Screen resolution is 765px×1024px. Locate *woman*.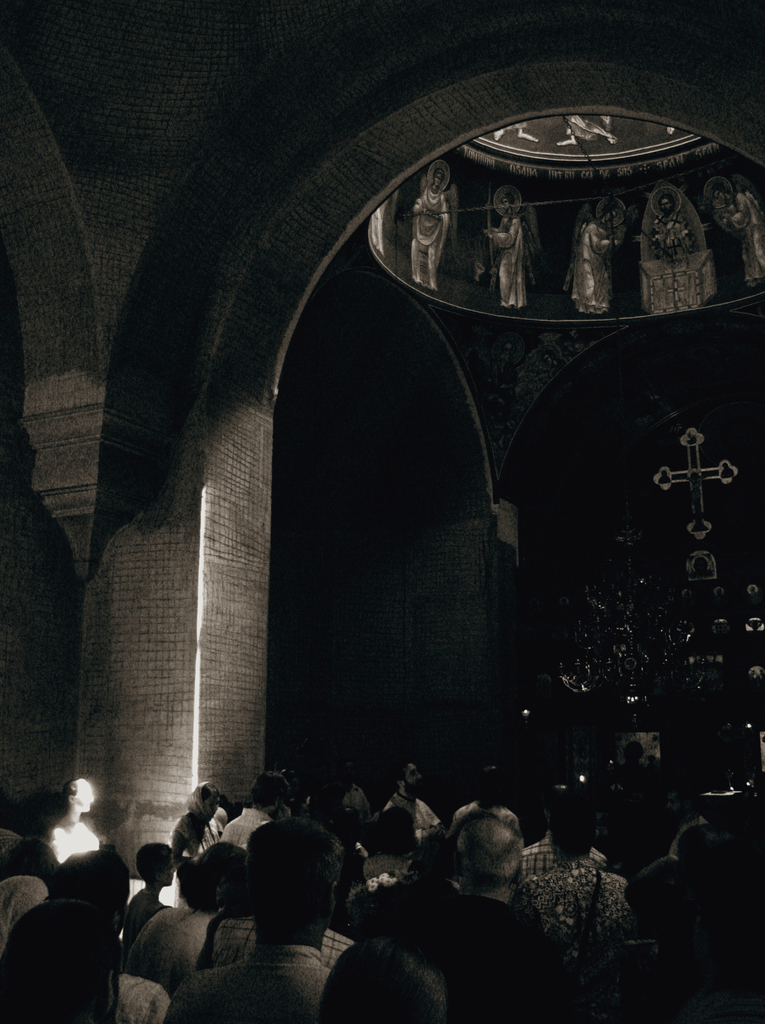
(314, 934, 445, 1023).
